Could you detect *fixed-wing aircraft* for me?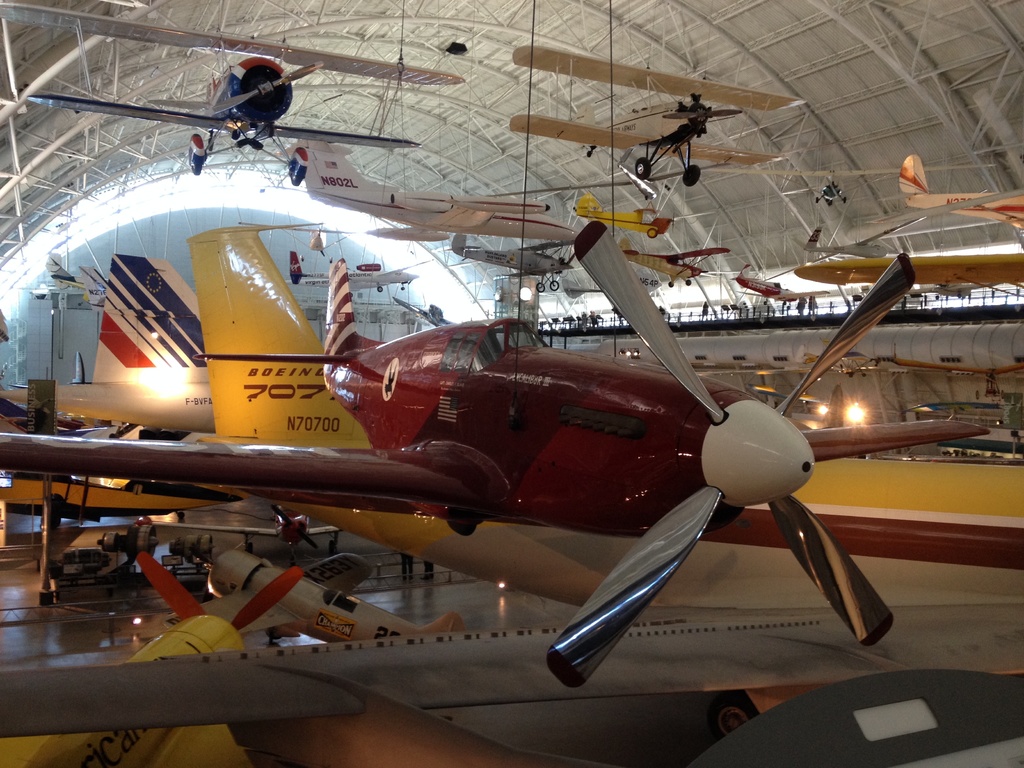
Detection result: (x1=726, y1=257, x2=825, y2=300).
